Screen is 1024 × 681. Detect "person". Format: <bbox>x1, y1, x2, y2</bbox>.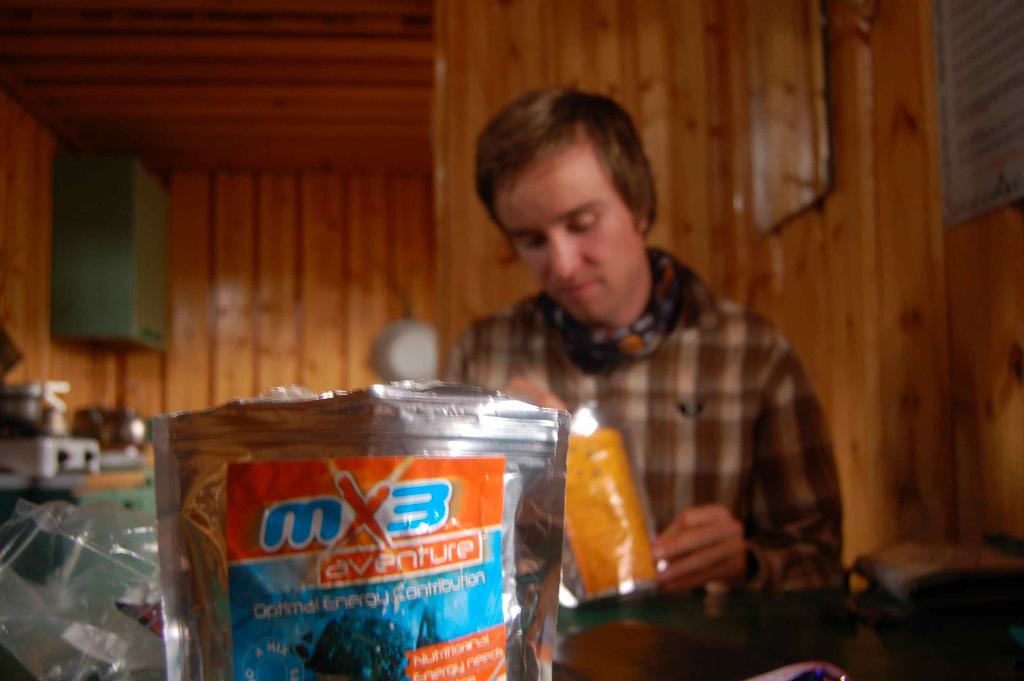
<bbox>438, 88, 851, 595</bbox>.
